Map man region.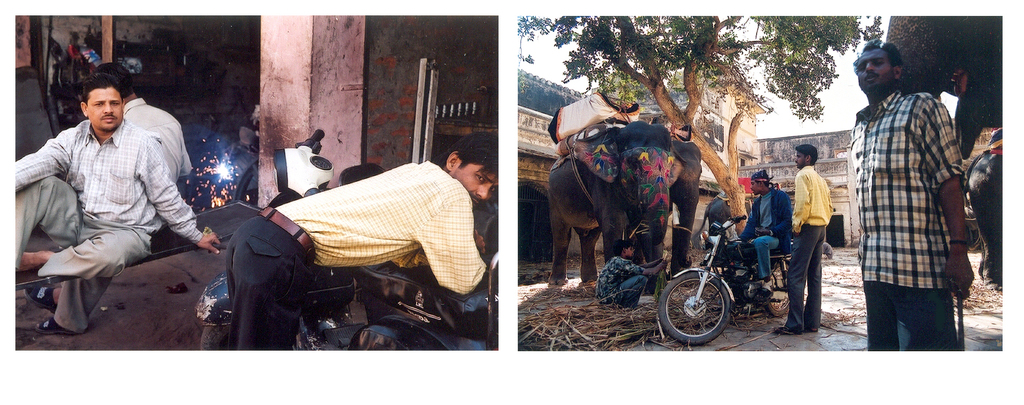
Mapped to <bbox>773, 145, 832, 337</bbox>.
